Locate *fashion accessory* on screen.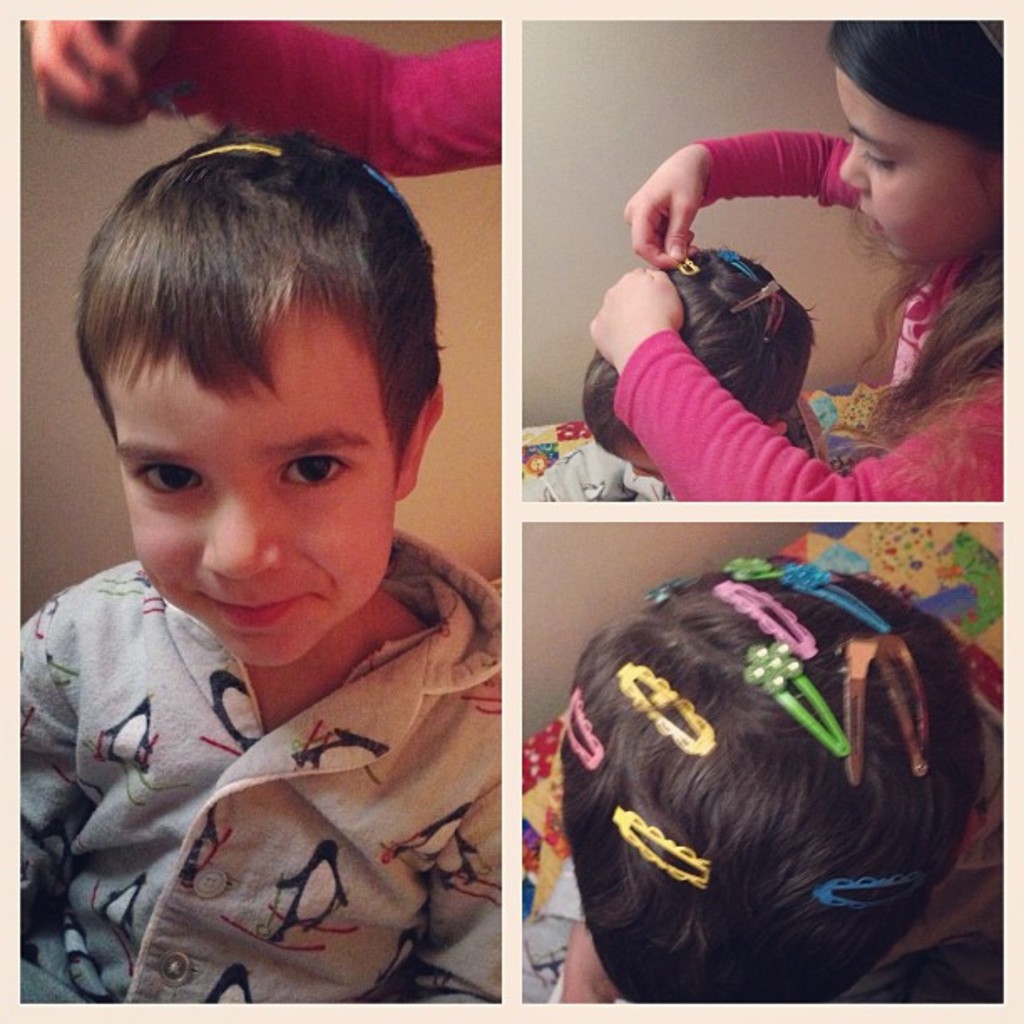
On screen at {"x1": 721, "y1": 554, "x2": 770, "y2": 581}.
